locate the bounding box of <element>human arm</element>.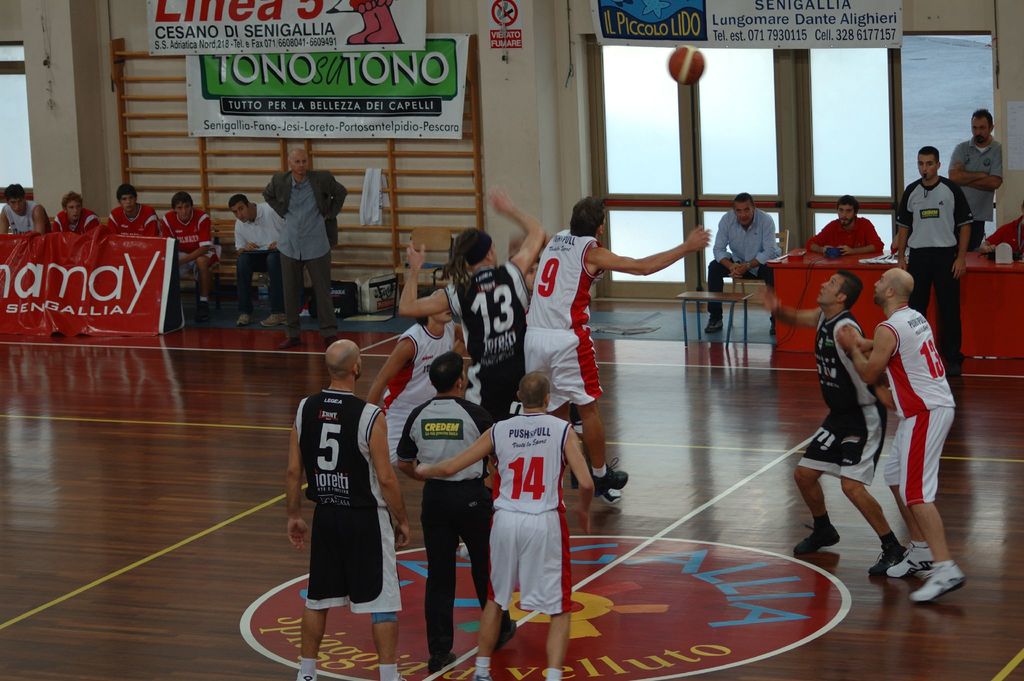
Bounding box: 364, 334, 413, 412.
